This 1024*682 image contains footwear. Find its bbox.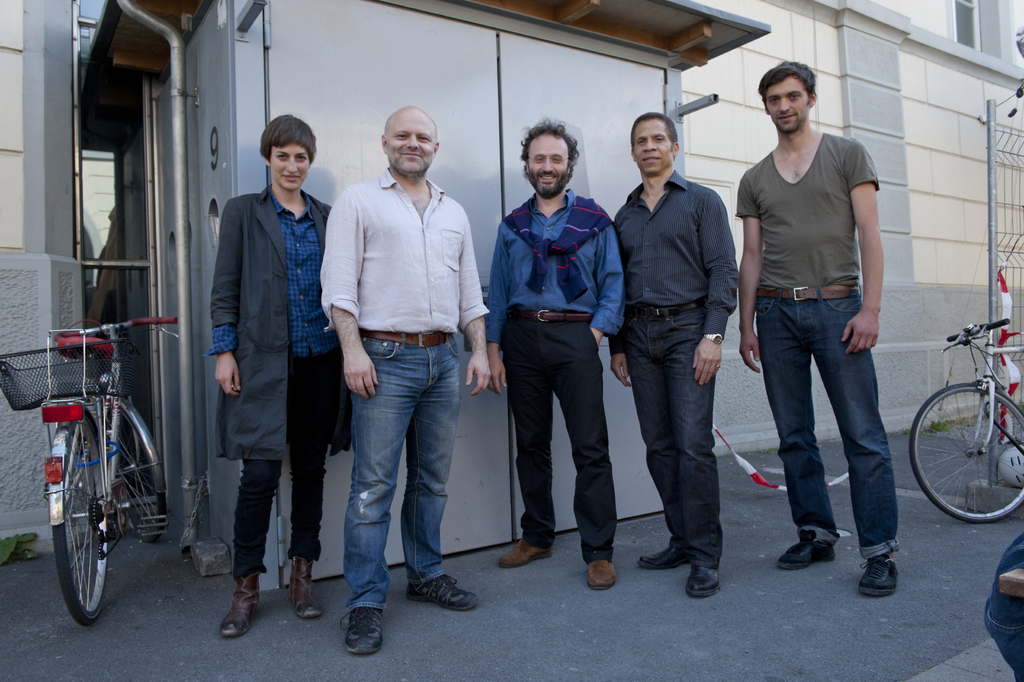
left=636, top=547, right=688, bottom=570.
